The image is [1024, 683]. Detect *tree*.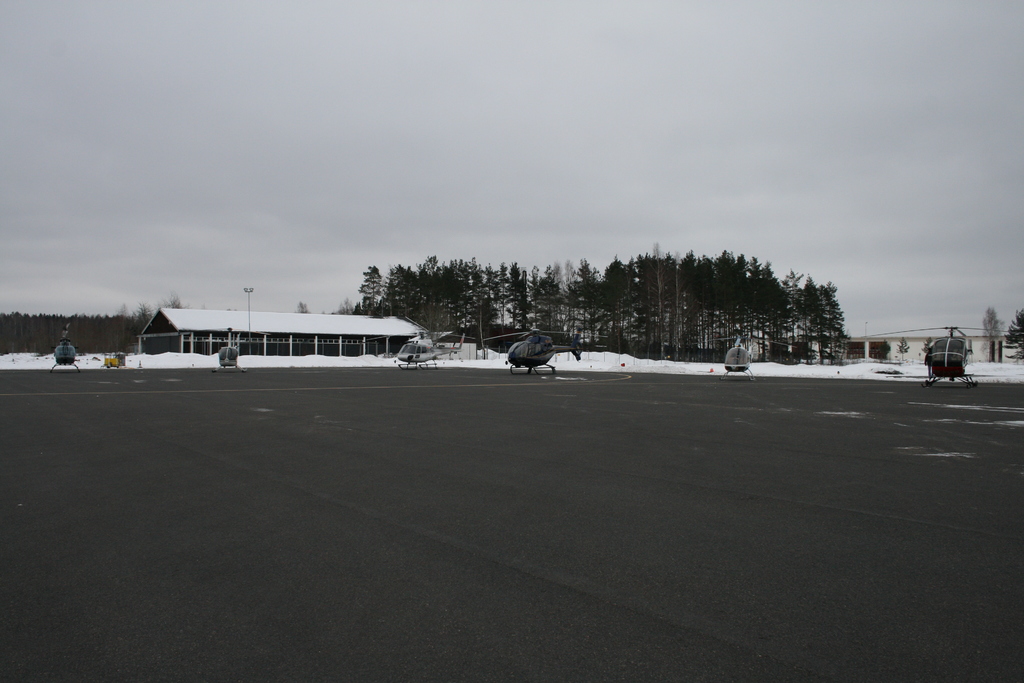
Detection: l=333, t=246, r=854, b=364.
